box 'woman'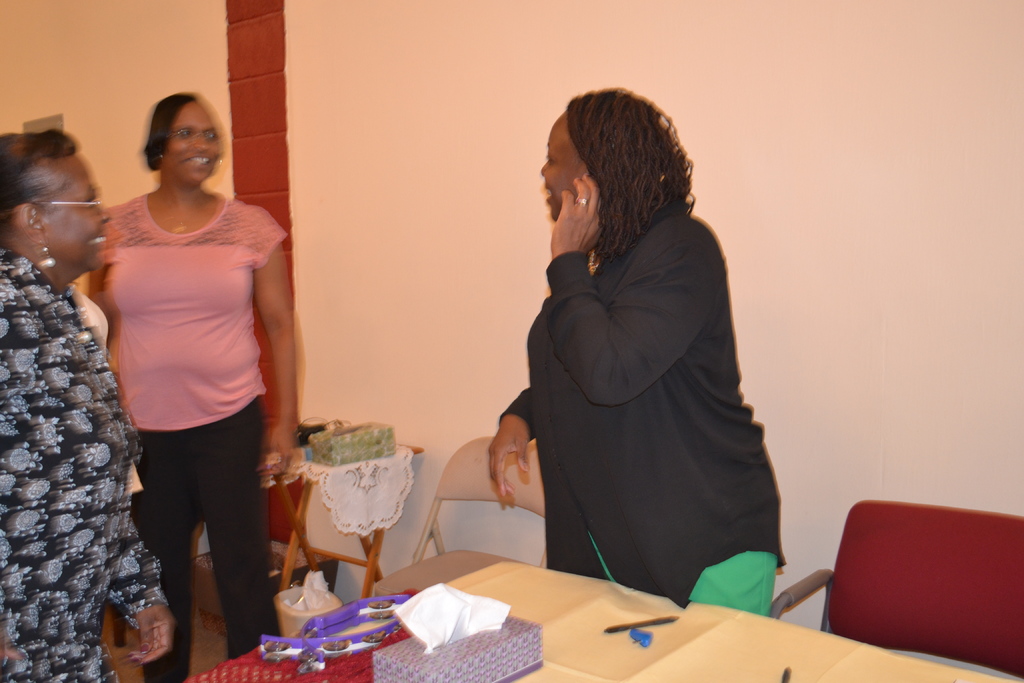
{"left": 1, "top": 131, "right": 172, "bottom": 679}
